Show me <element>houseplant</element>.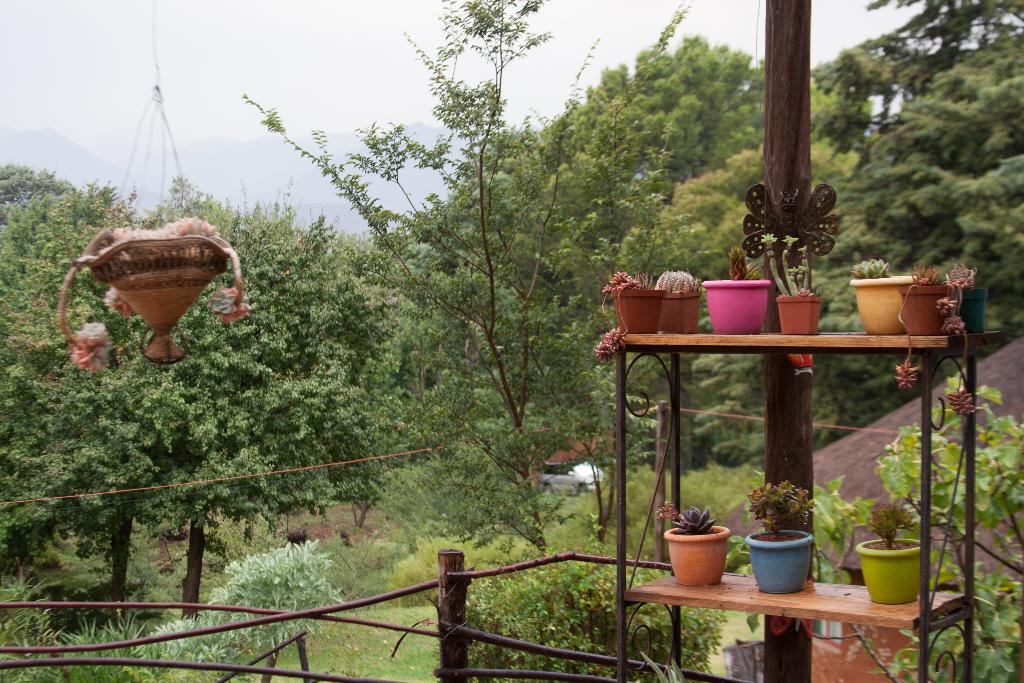
<element>houseplant</element> is here: [x1=890, y1=262, x2=981, y2=421].
